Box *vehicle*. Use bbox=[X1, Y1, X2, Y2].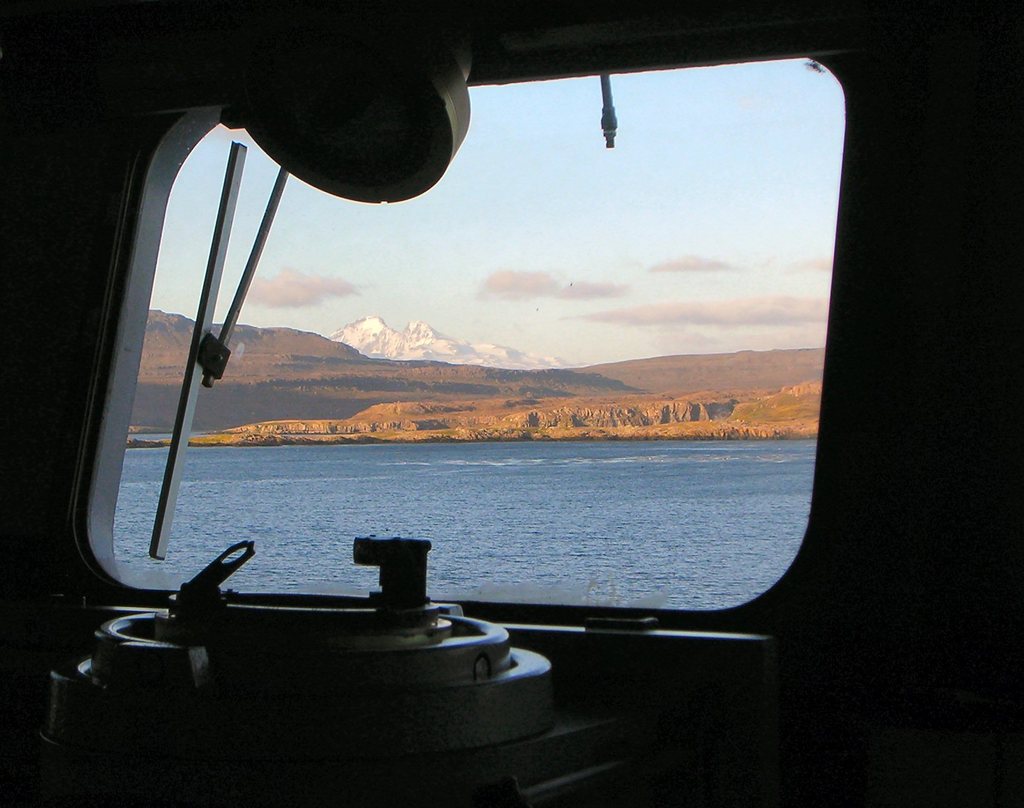
bbox=[0, 0, 1023, 807].
